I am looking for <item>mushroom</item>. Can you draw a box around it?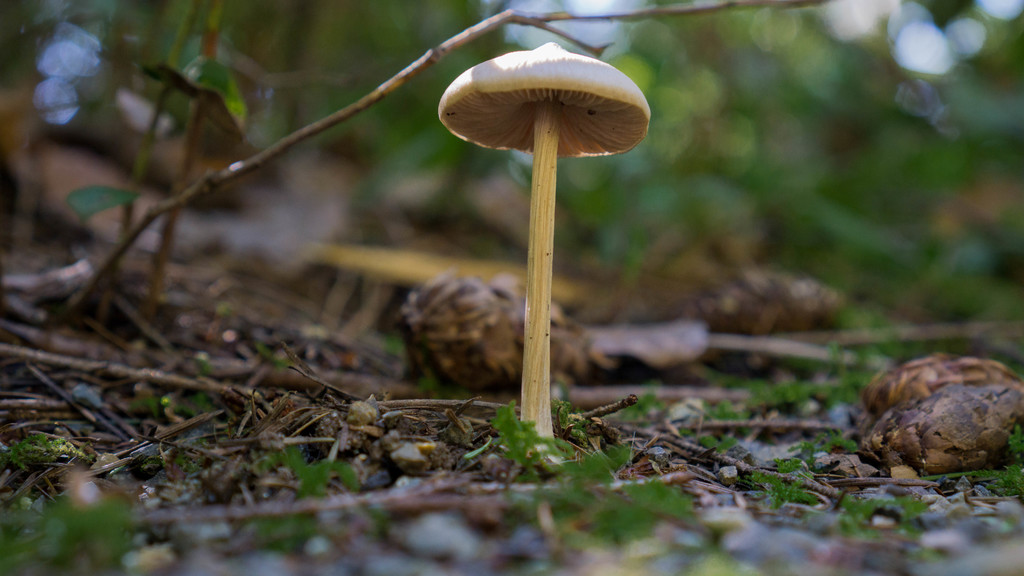
Sure, the bounding box is bbox(431, 23, 655, 438).
